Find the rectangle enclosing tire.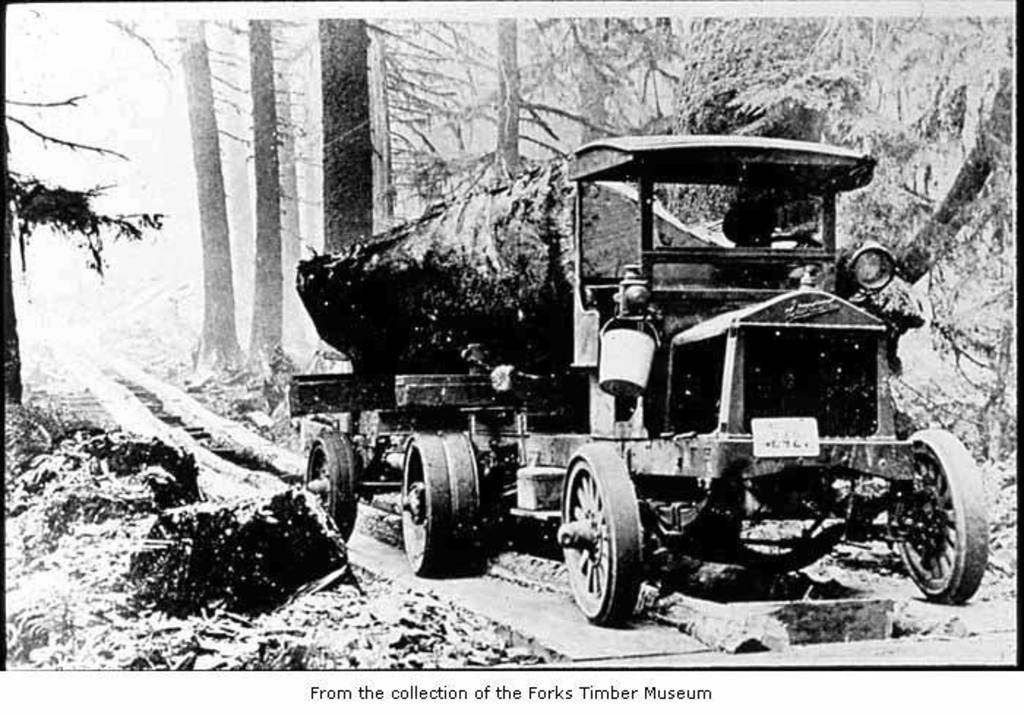
x1=398 y1=433 x2=481 y2=579.
